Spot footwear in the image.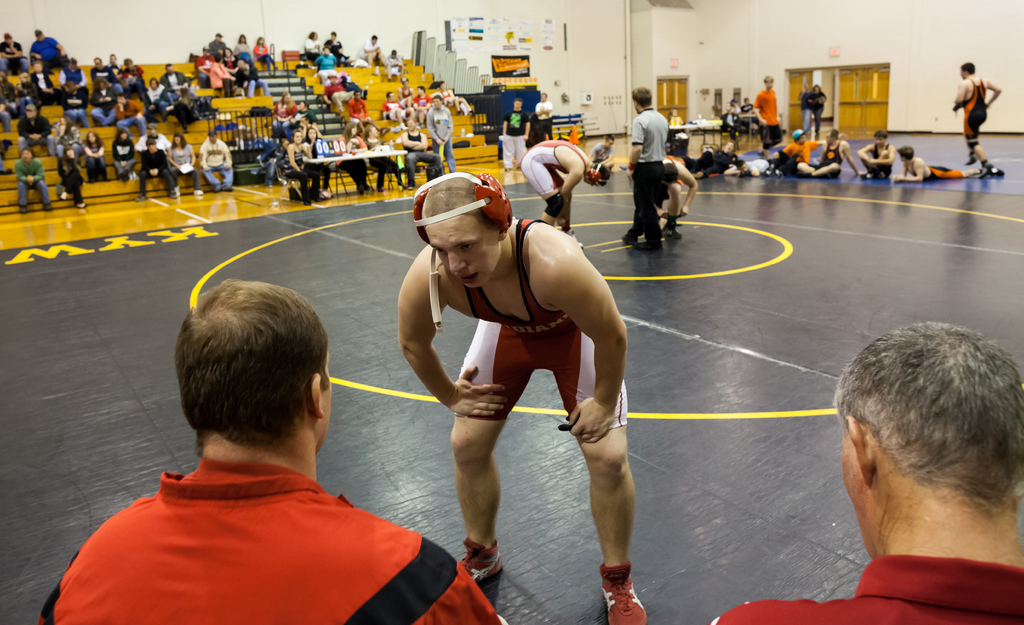
footwear found at x1=456 y1=539 x2=513 y2=601.
